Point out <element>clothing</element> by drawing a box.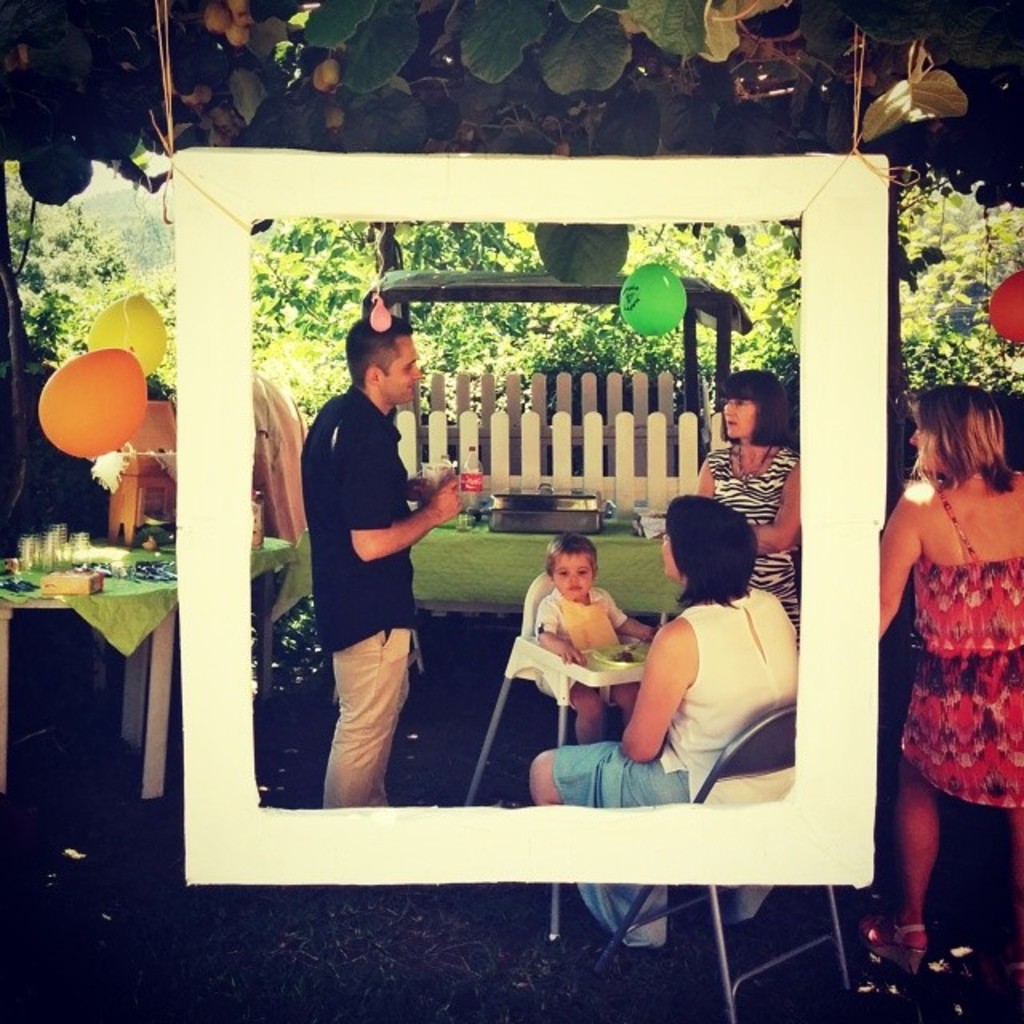
select_region(547, 568, 805, 954).
